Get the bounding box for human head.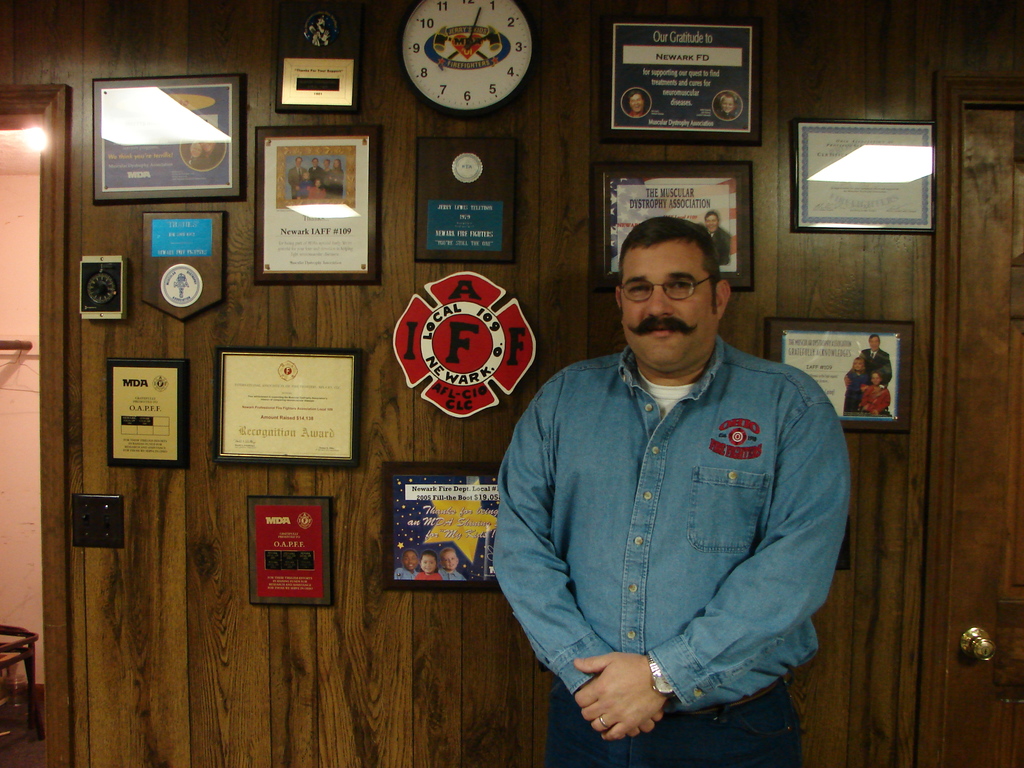
703/212/721/234.
